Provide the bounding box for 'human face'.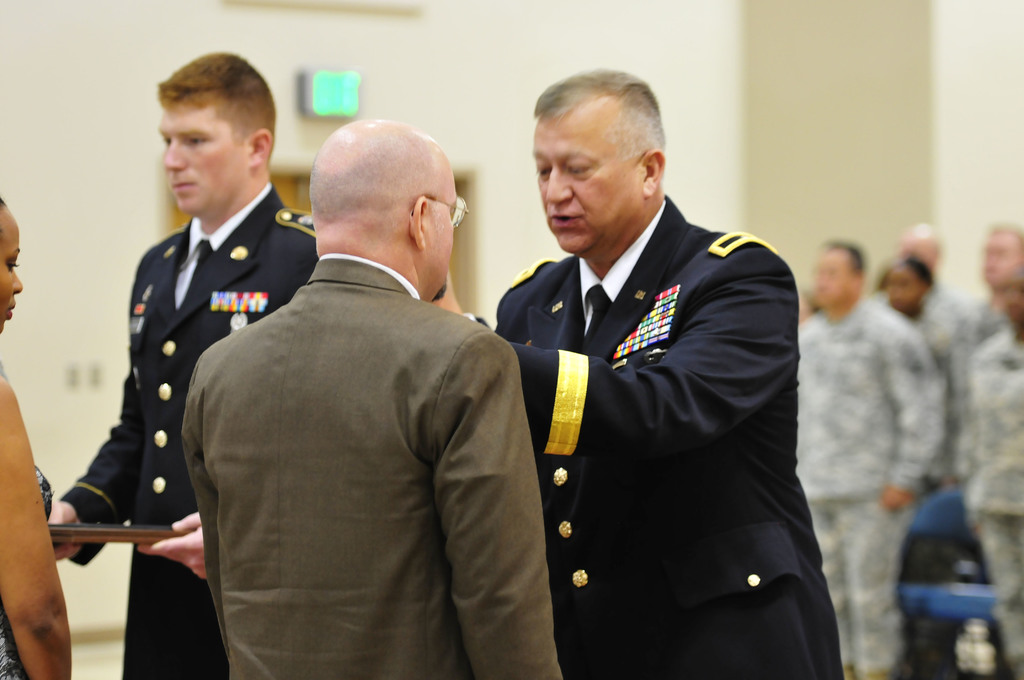
[left=160, top=113, right=248, bottom=213].
